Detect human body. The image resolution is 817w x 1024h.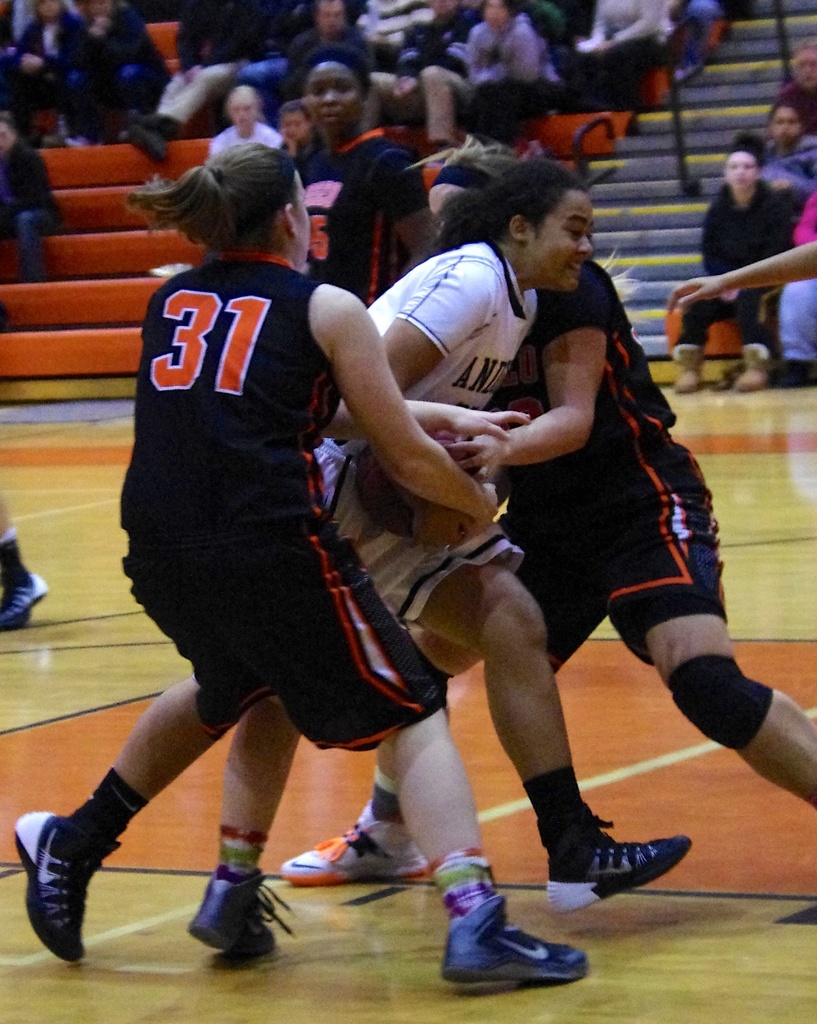
(left=370, top=8, right=724, bottom=145).
